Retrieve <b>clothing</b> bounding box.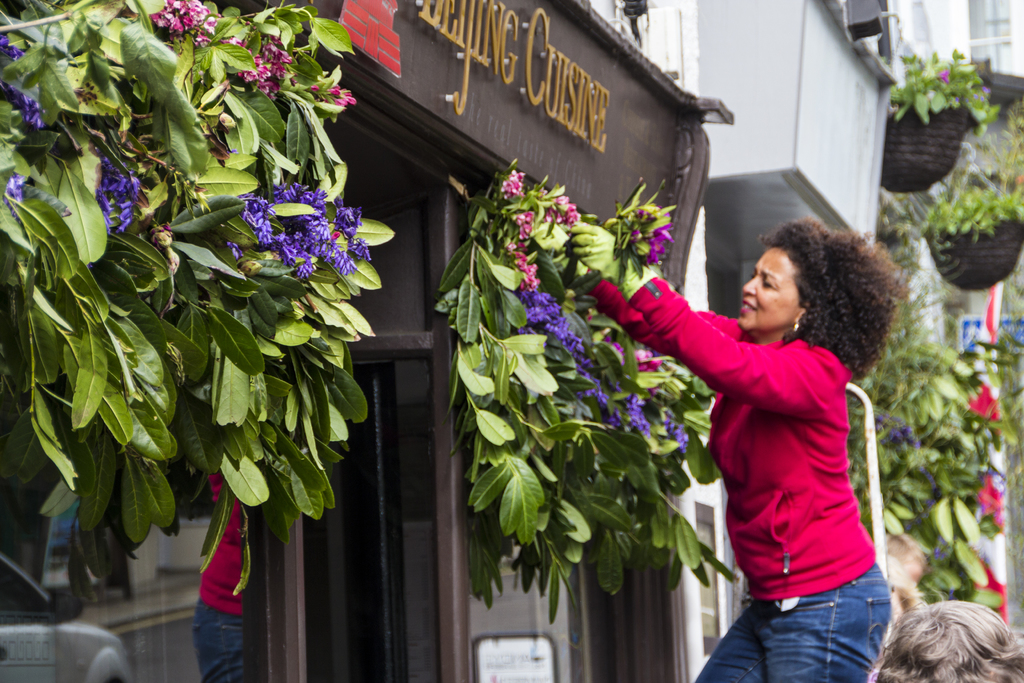
Bounding box: {"left": 615, "top": 265, "right": 877, "bottom": 638}.
